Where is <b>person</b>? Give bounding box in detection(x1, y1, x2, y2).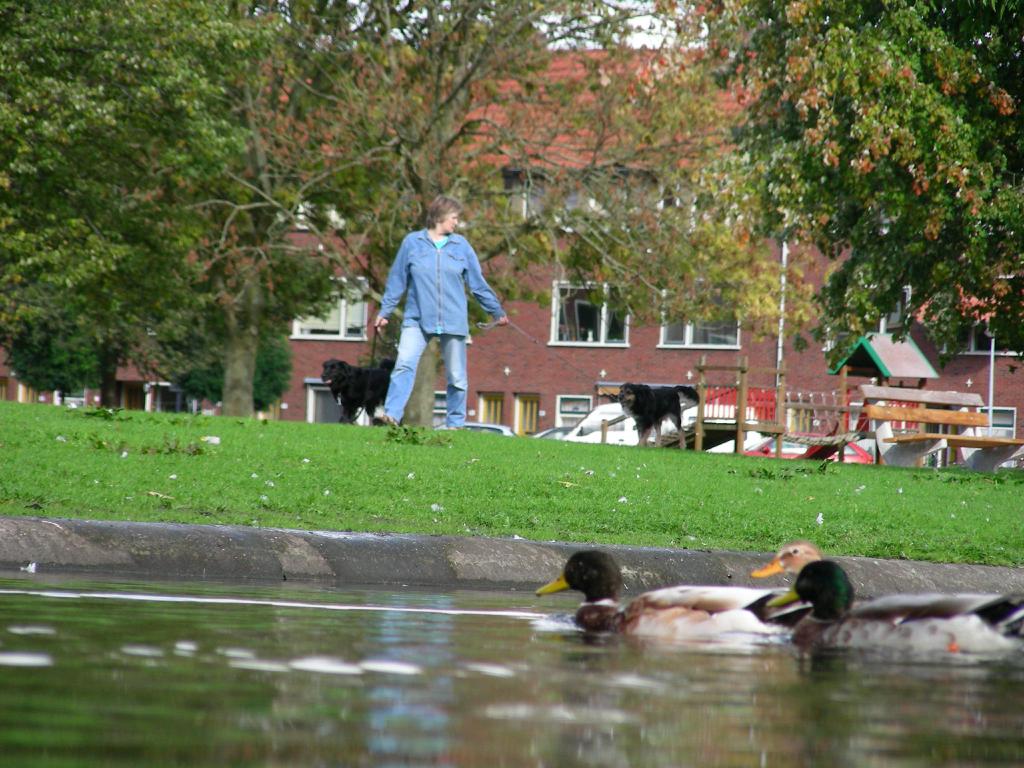
detection(378, 202, 493, 443).
